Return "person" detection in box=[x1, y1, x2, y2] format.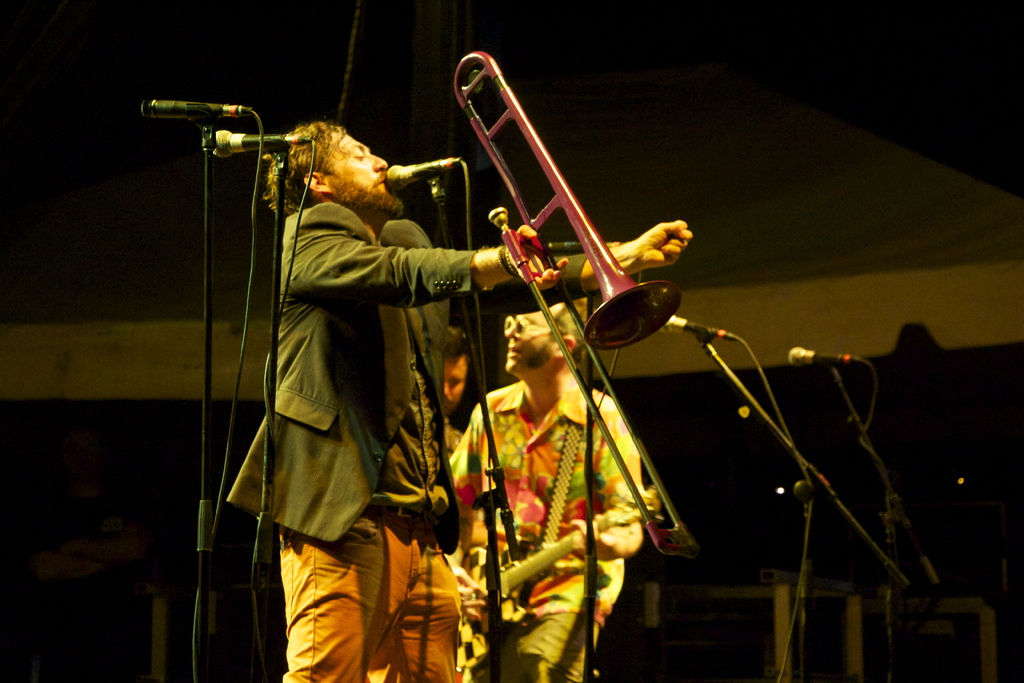
box=[440, 299, 641, 682].
